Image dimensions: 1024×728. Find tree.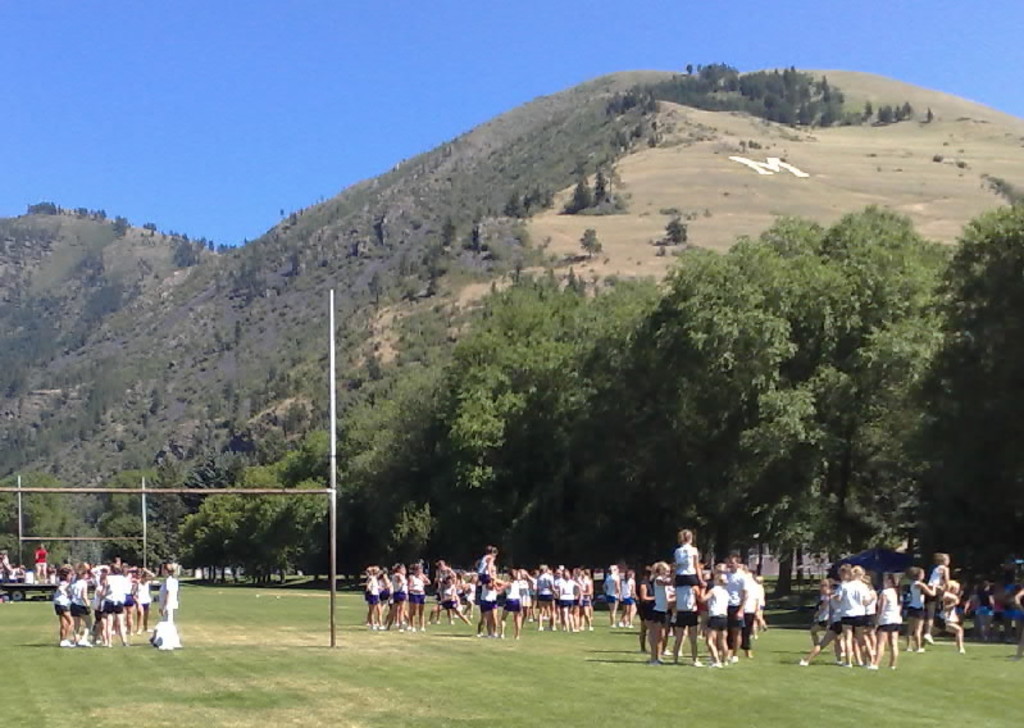
[left=179, top=447, right=254, bottom=502].
